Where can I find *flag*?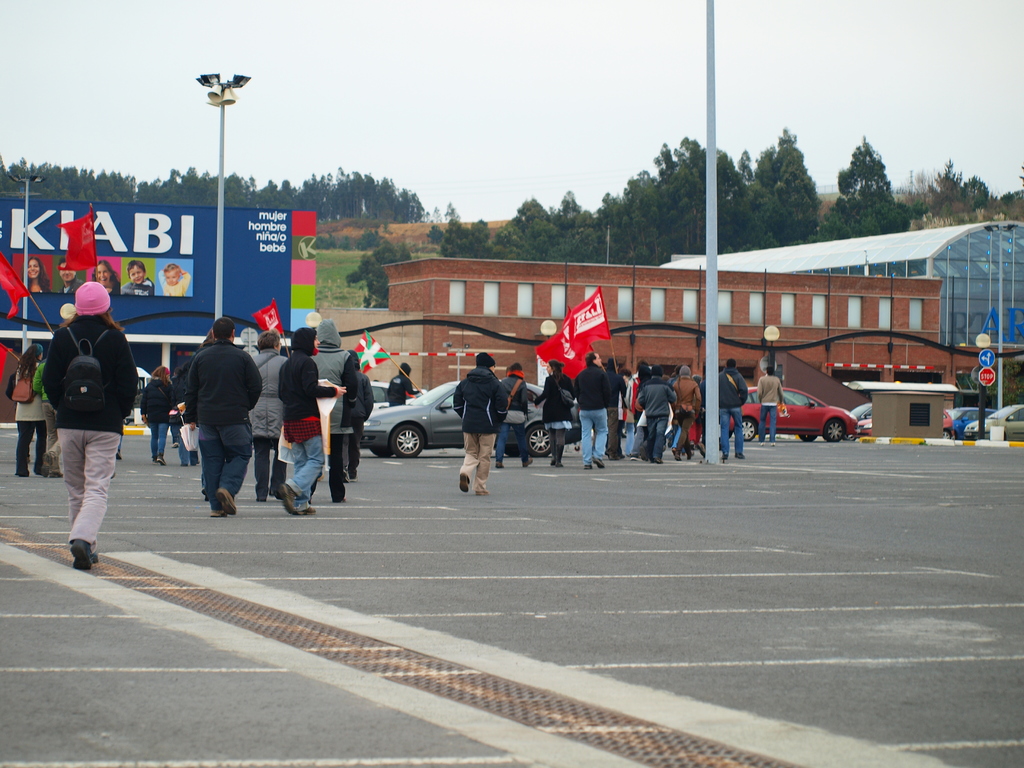
You can find it at (0, 244, 37, 326).
